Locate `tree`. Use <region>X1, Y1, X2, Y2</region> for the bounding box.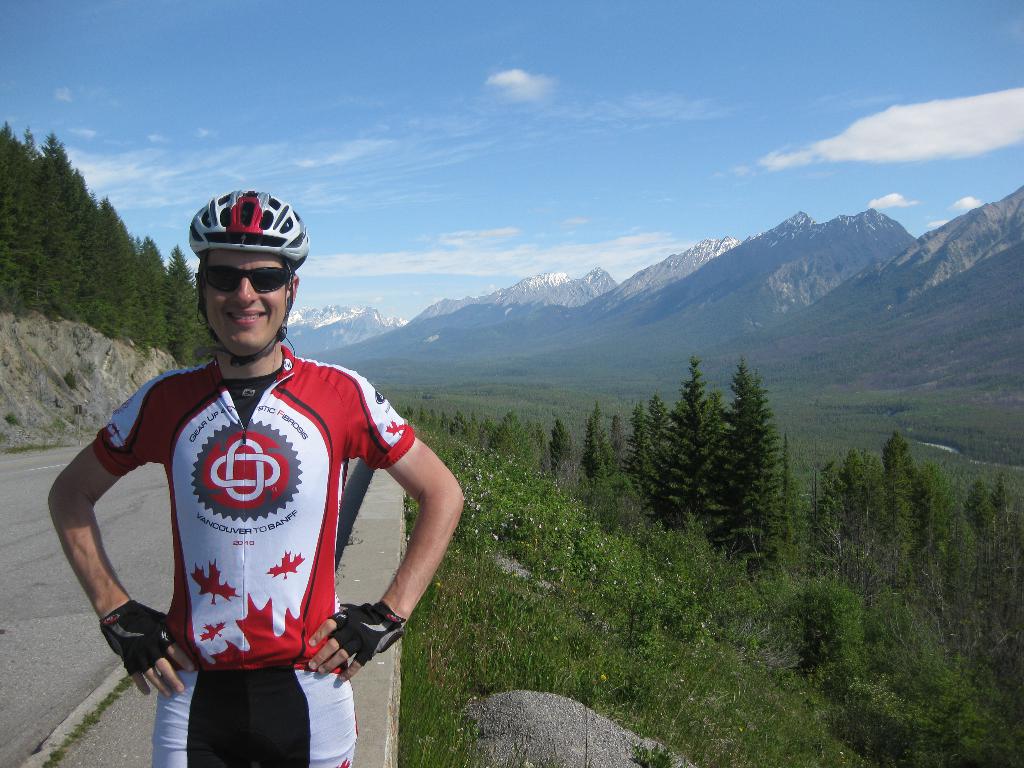
<region>541, 410, 591, 481</region>.
